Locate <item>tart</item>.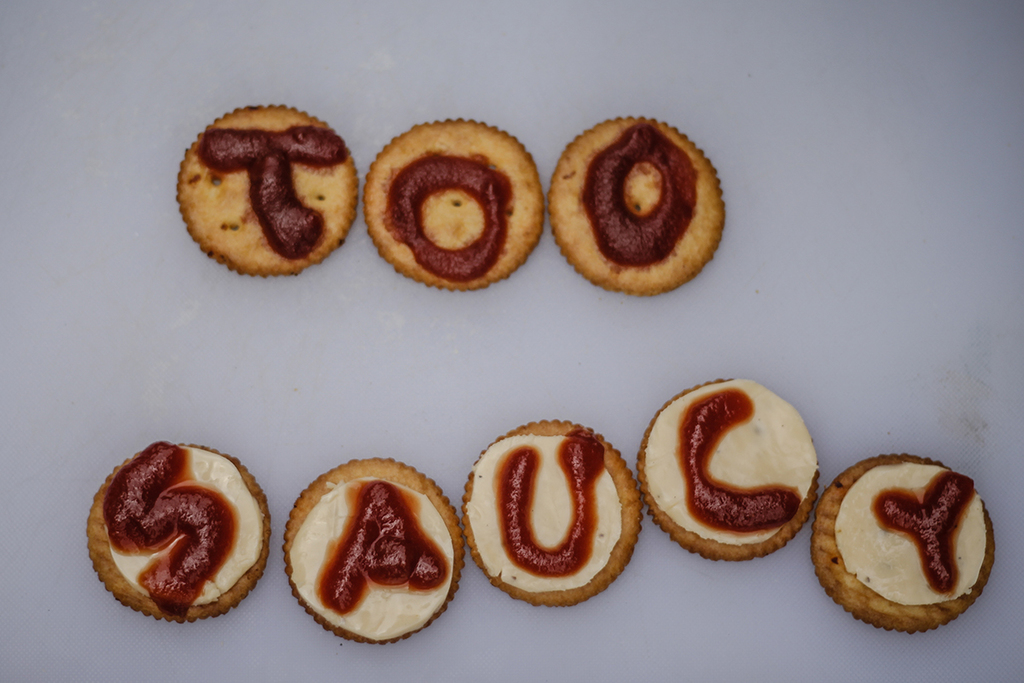
Bounding box: BBox(634, 378, 820, 563).
